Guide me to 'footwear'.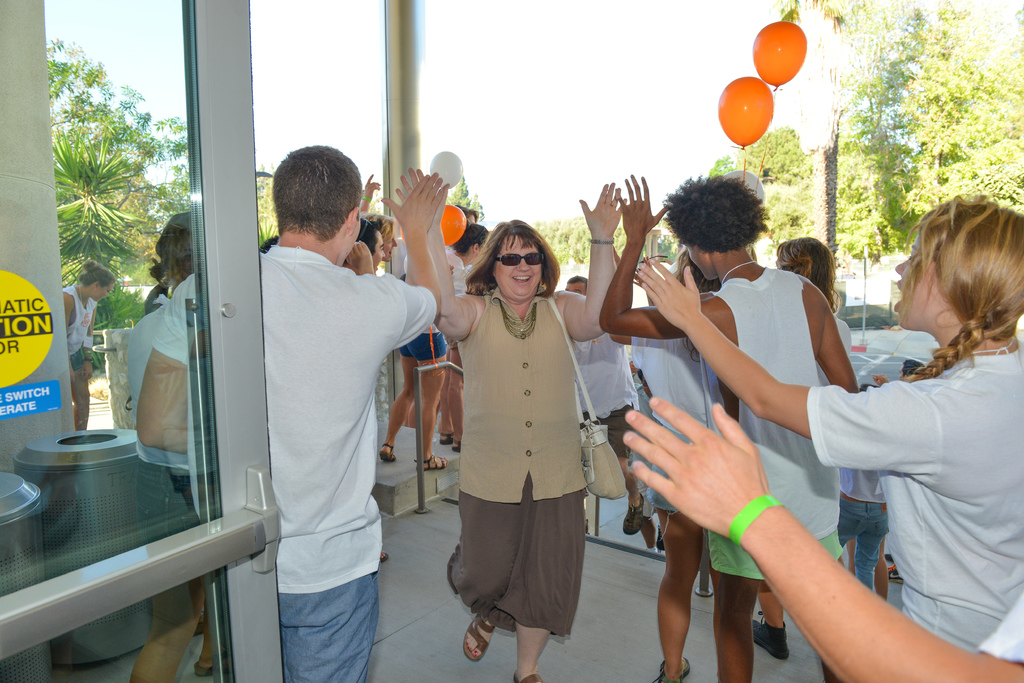
Guidance: BBox(450, 438, 462, 450).
